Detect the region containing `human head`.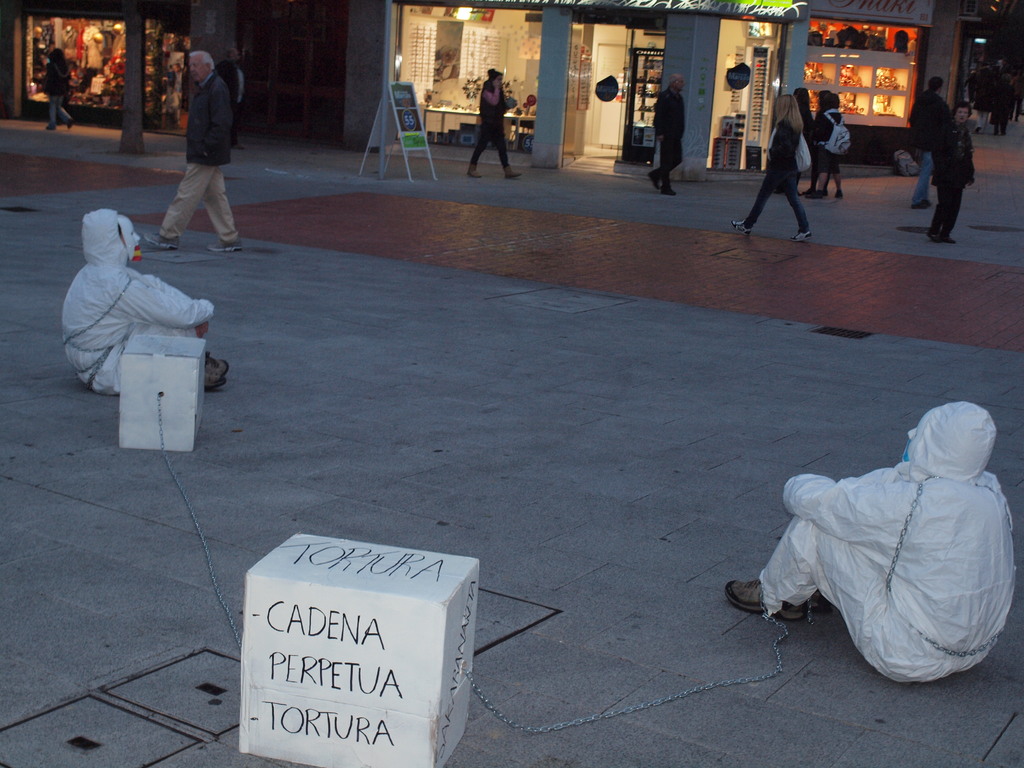
select_region(794, 87, 810, 102).
